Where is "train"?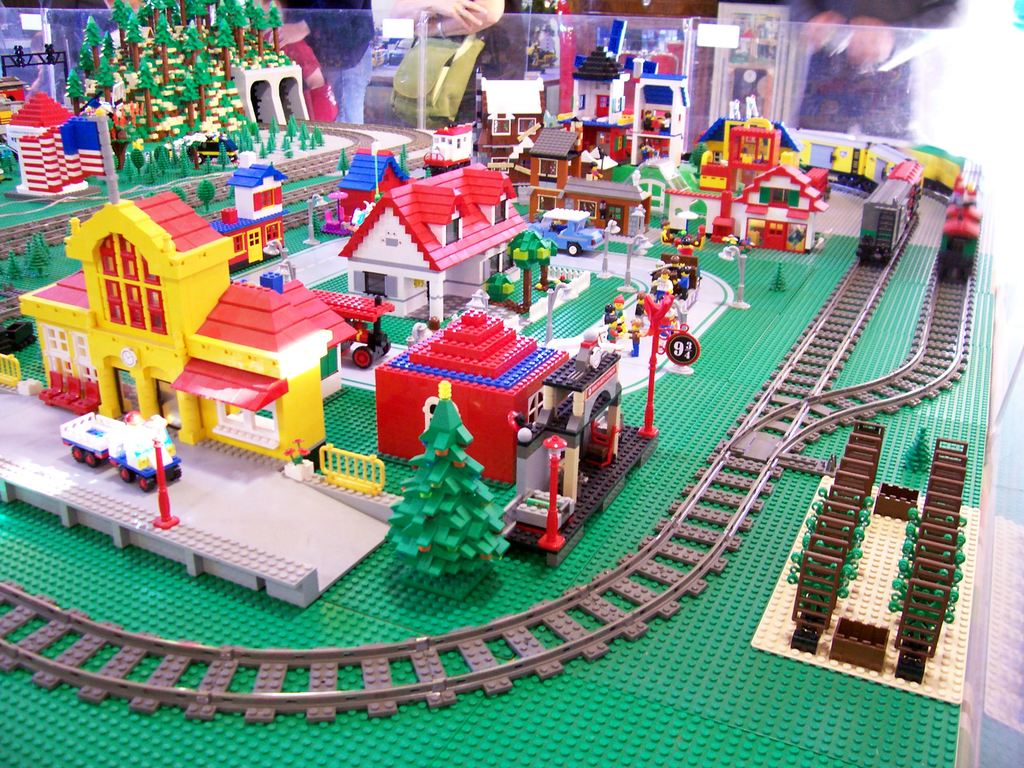
797:132:923:264.
